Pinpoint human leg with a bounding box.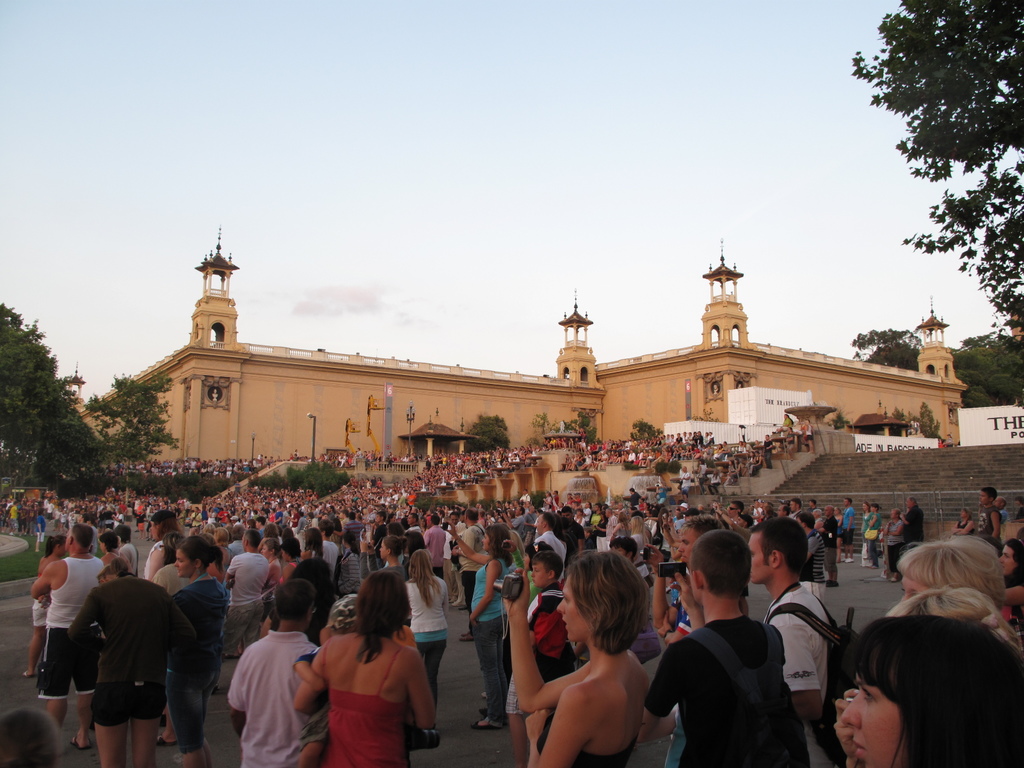
[74,649,100,749].
